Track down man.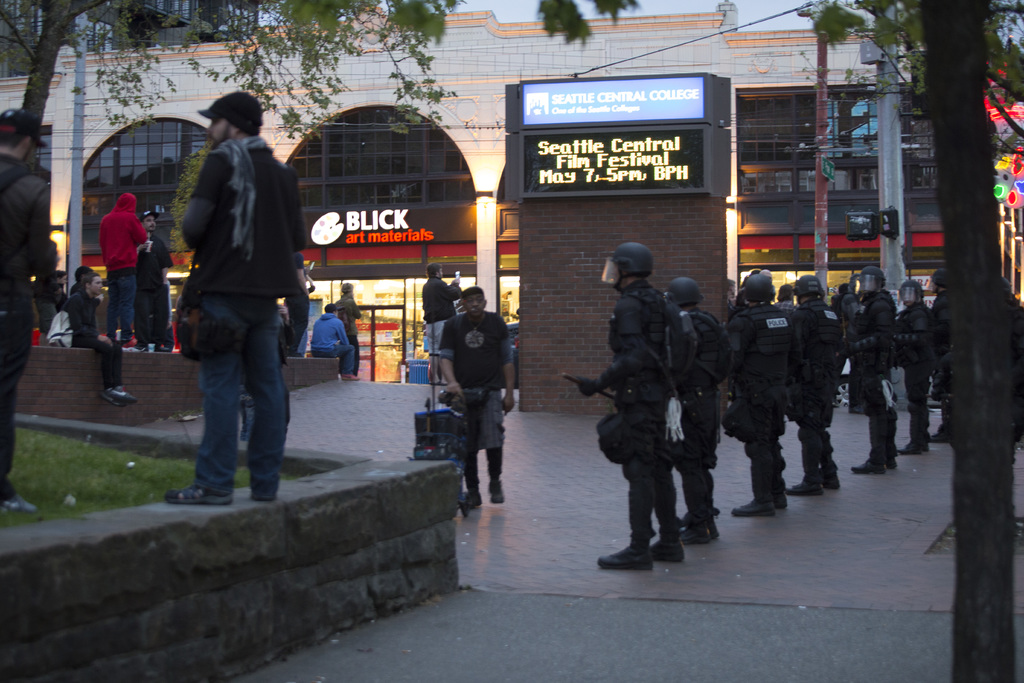
Tracked to left=307, top=300, right=372, bottom=383.
